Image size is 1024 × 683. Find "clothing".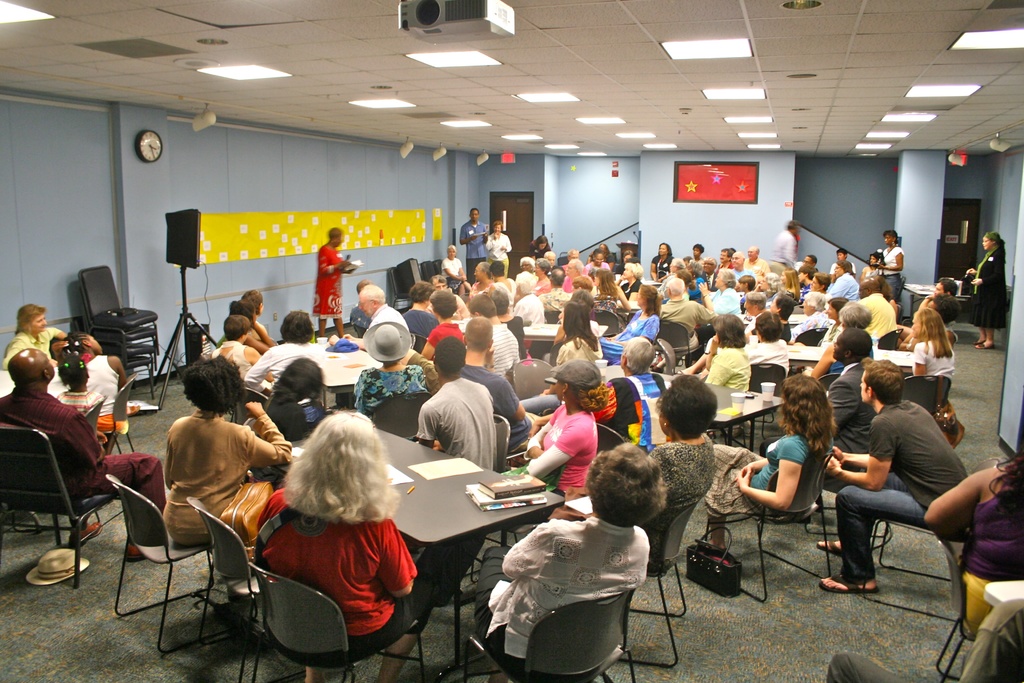
bbox=[1, 383, 168, 526].
